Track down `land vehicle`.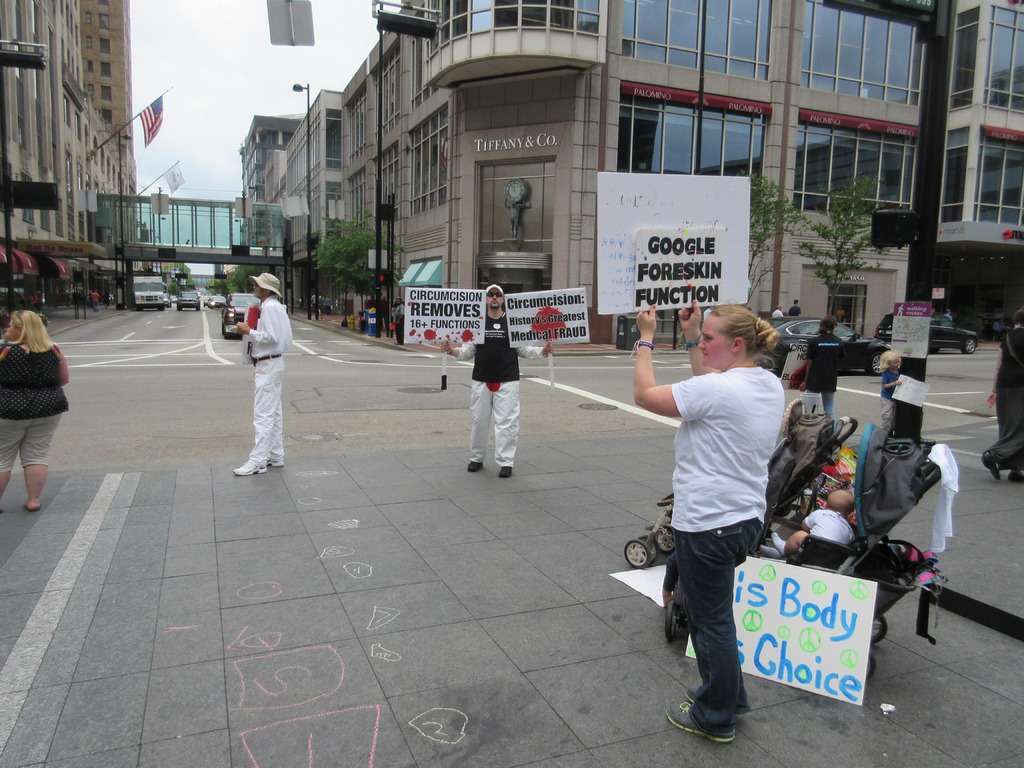
Tracked to {"x1": 206, "y1": 295, "x2": 225, "y2": 305}.
